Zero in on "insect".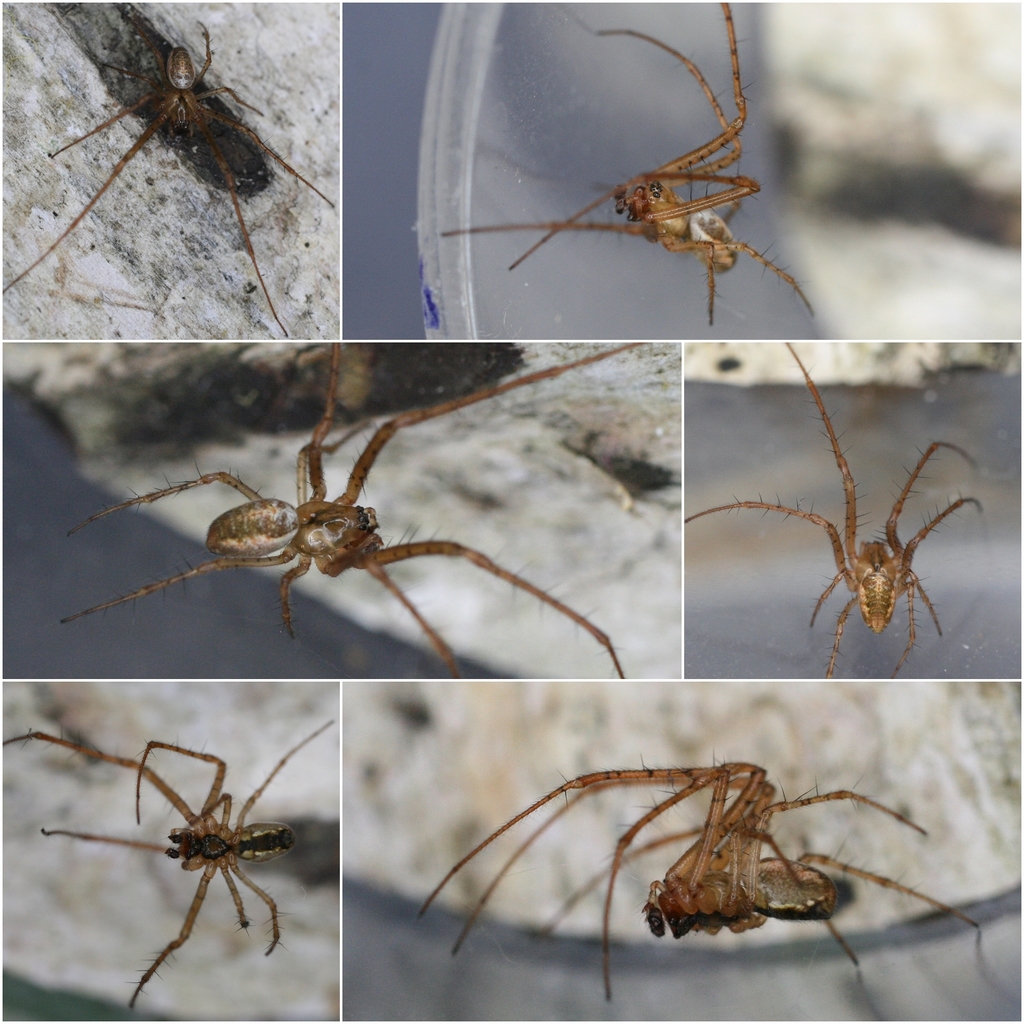
Zeroed in: 58, 338, 657, 679.
